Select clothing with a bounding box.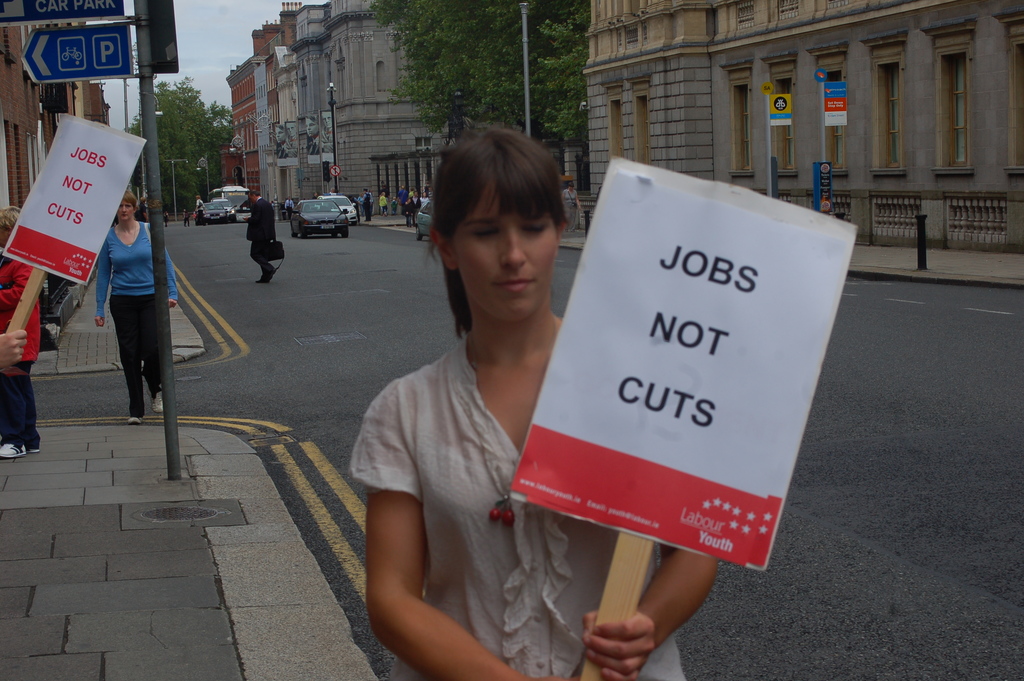
{"x1": 76, "y1": 168, "x2": 168, "y2": 415}.
